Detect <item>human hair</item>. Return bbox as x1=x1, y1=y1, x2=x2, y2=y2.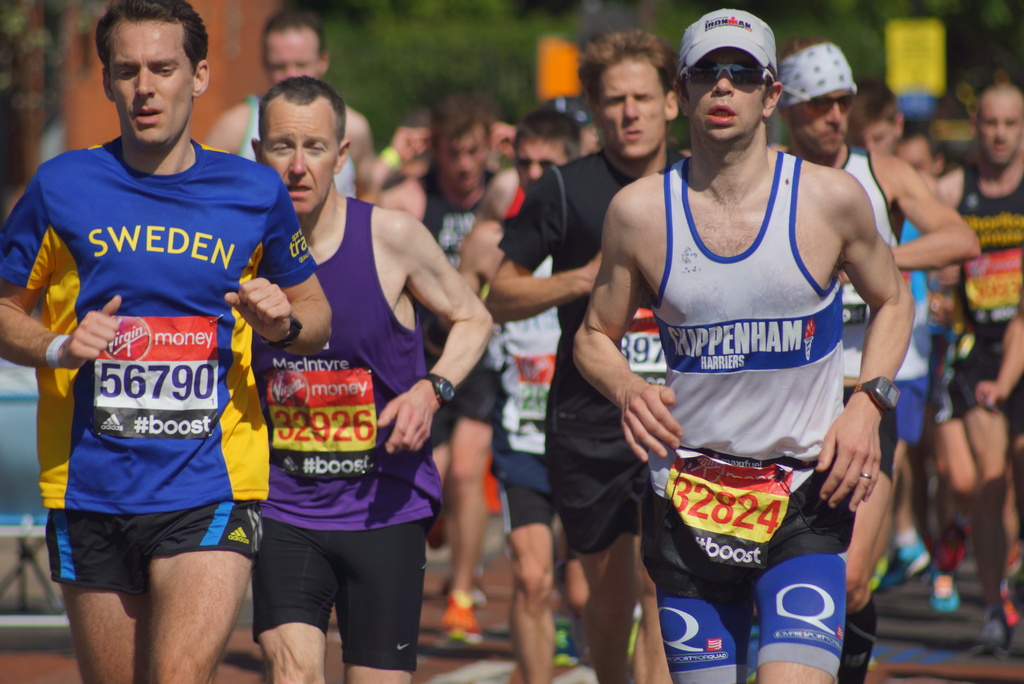
x1=895, y1=115, x2=940, y2=162.
